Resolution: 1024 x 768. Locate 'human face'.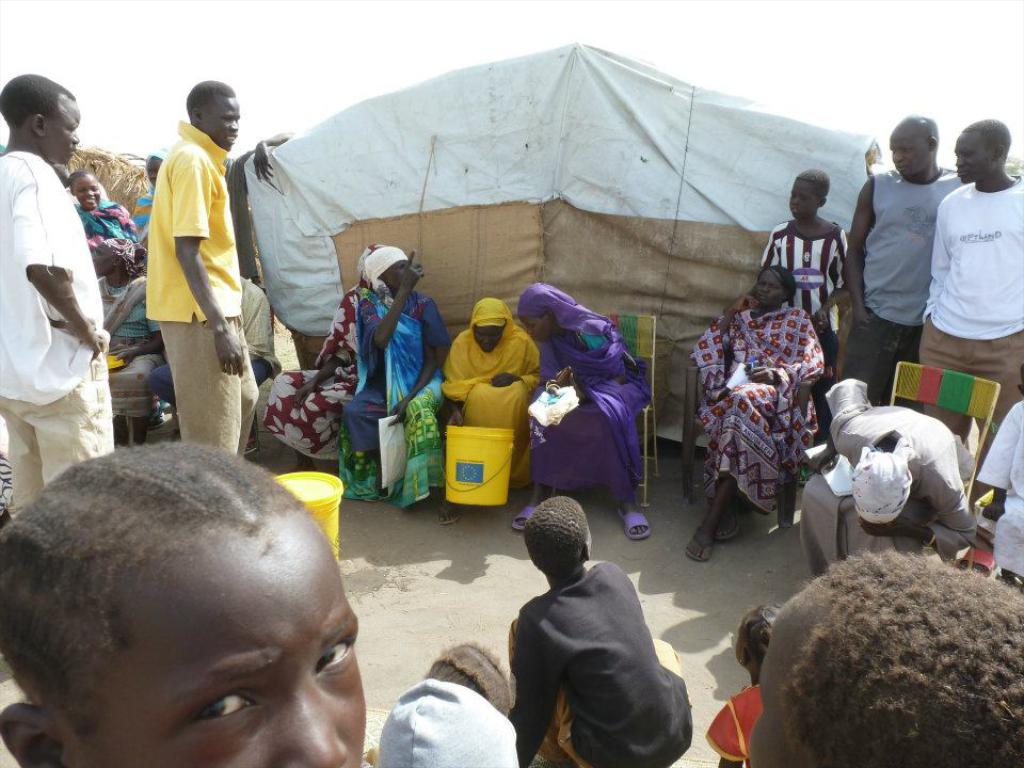
left=752, top=269, right=787, bottom=308.
